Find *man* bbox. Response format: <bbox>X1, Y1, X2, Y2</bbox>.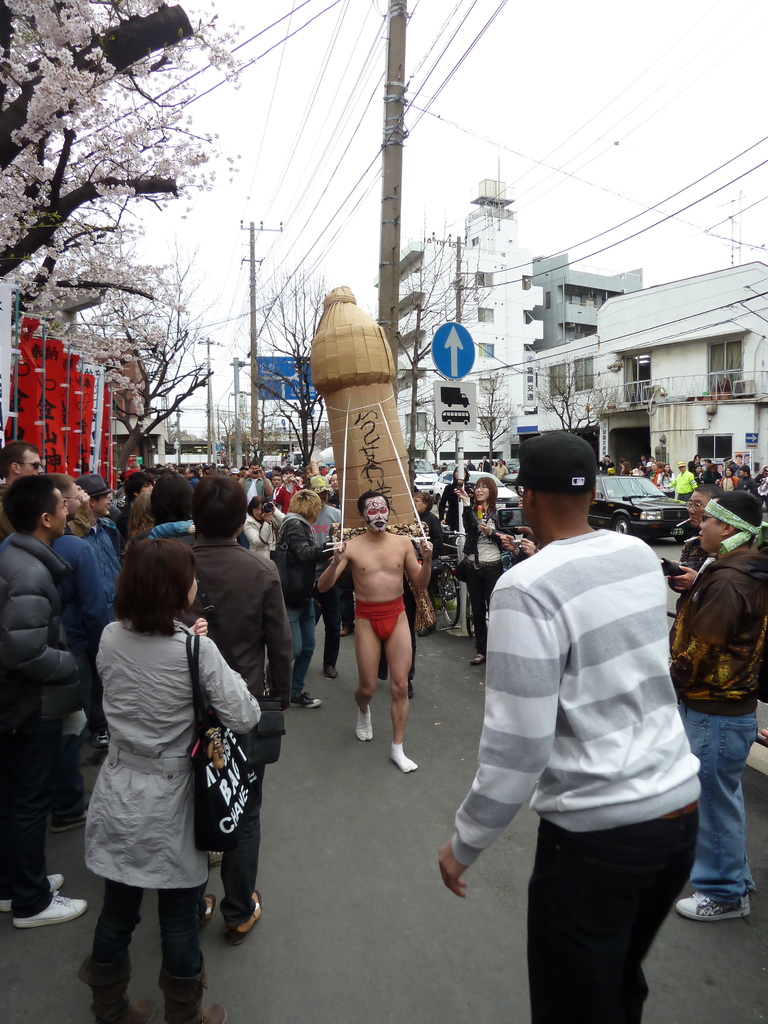
<bbox>79, 468, 122, 606</bbox>.
